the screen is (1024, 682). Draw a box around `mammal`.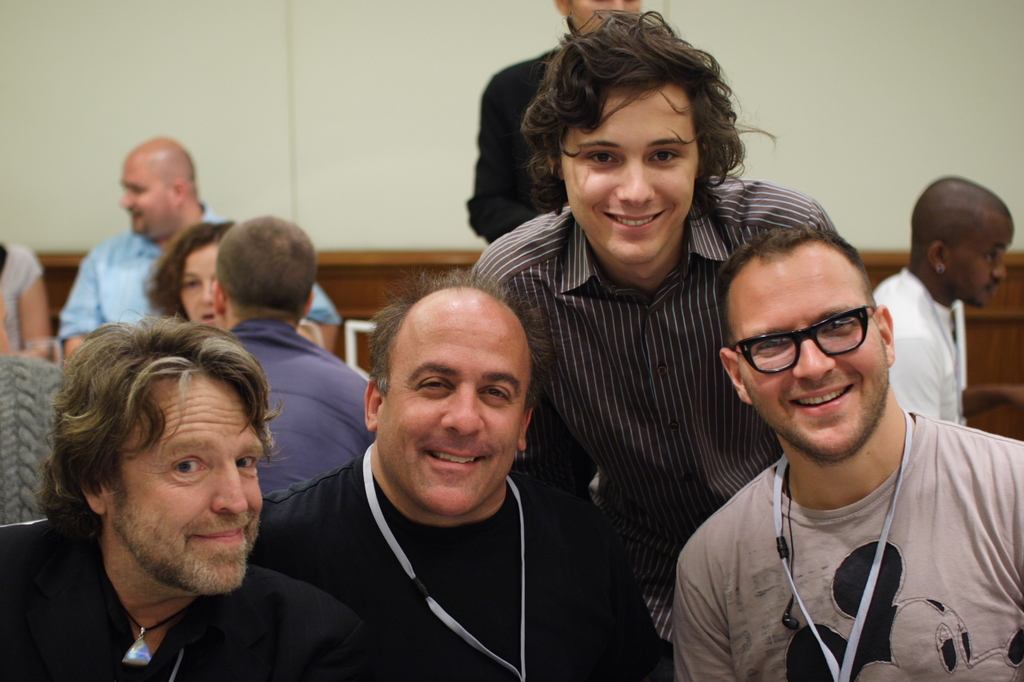
[left=0, top=236, right=44, bottom=367].
